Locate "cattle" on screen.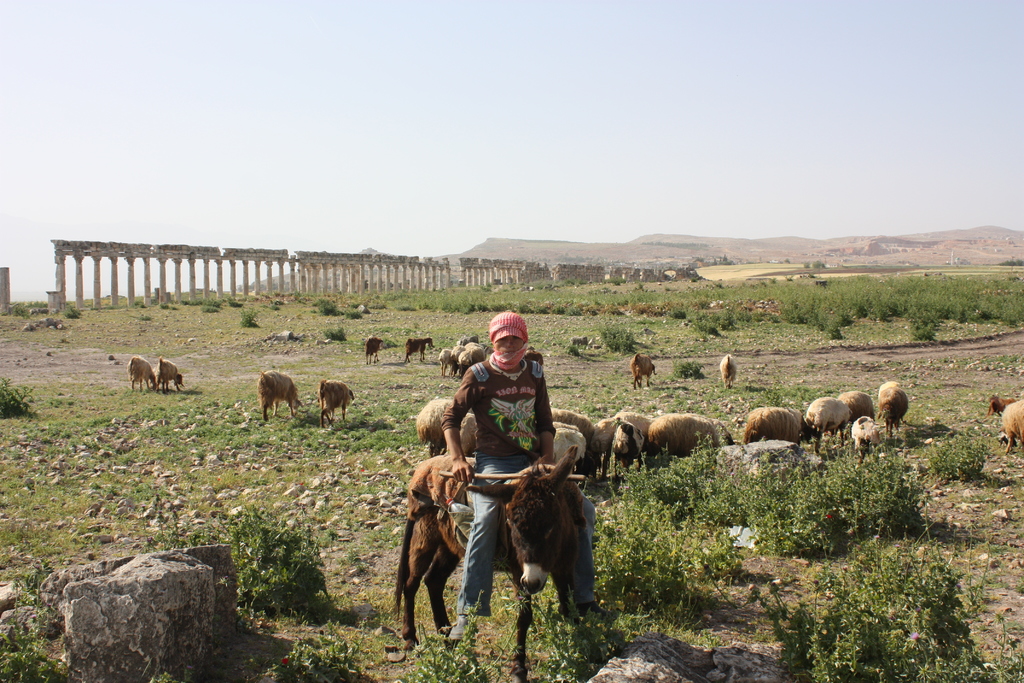
On screen at box=[158, 355, 186, 393].
